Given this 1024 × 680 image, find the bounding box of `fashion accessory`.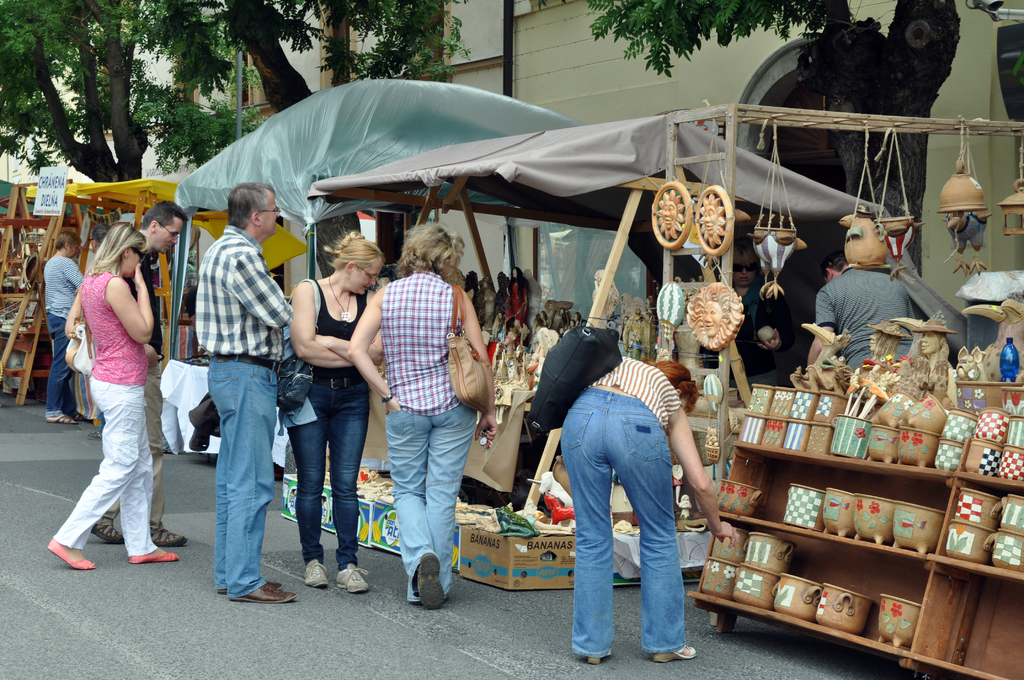
<region>300, 555, 331, 590</region>.
